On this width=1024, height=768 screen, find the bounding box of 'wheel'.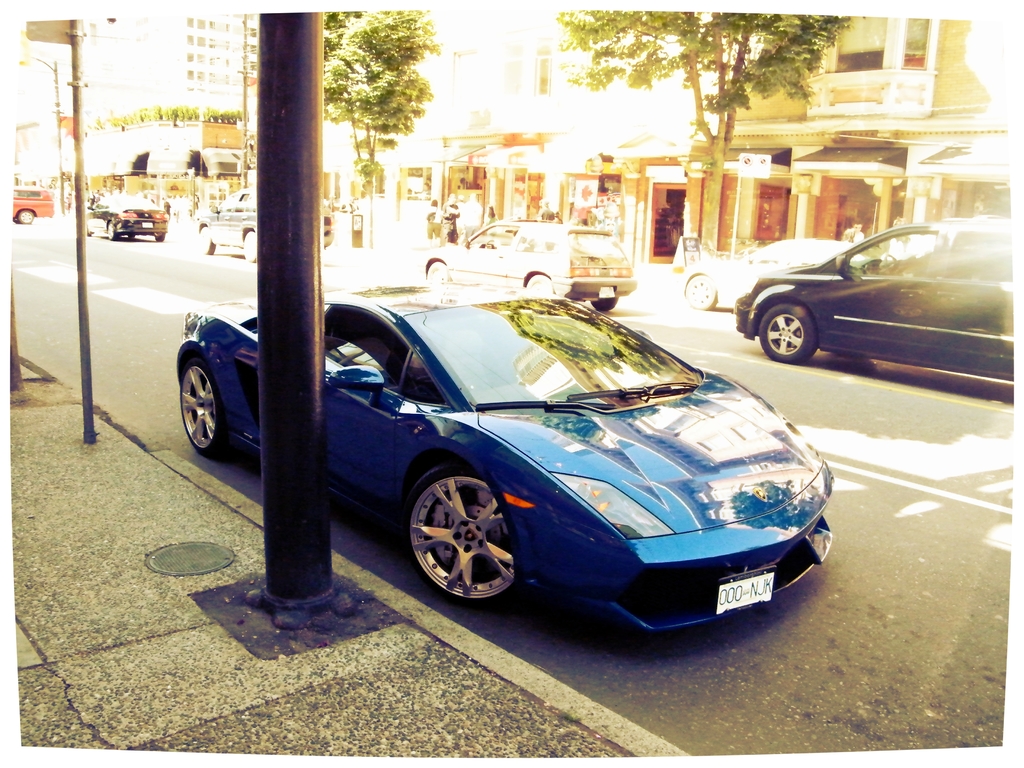
Bounding box: {"left": 199, "top": 227, "right": 214, "bottom": 253}.
